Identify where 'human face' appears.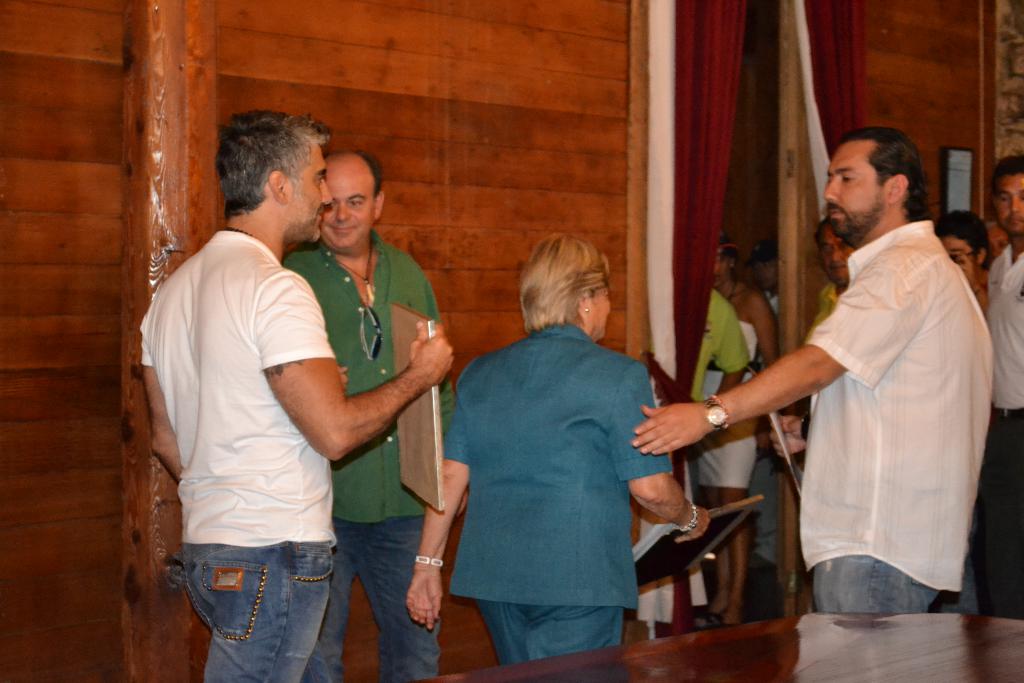
Appears at <bbox>290, 138, 332, 240</bbox>.
